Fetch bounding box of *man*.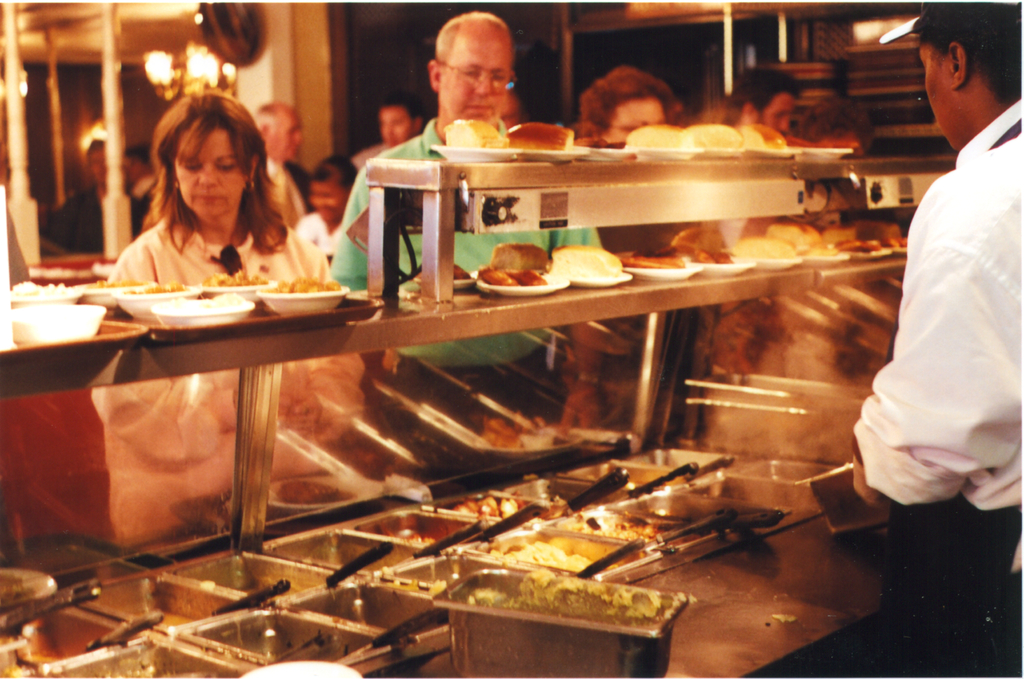
Bbox: {"x1": 851, "y1": 4, "x2": 1021, "y2": 563}.
